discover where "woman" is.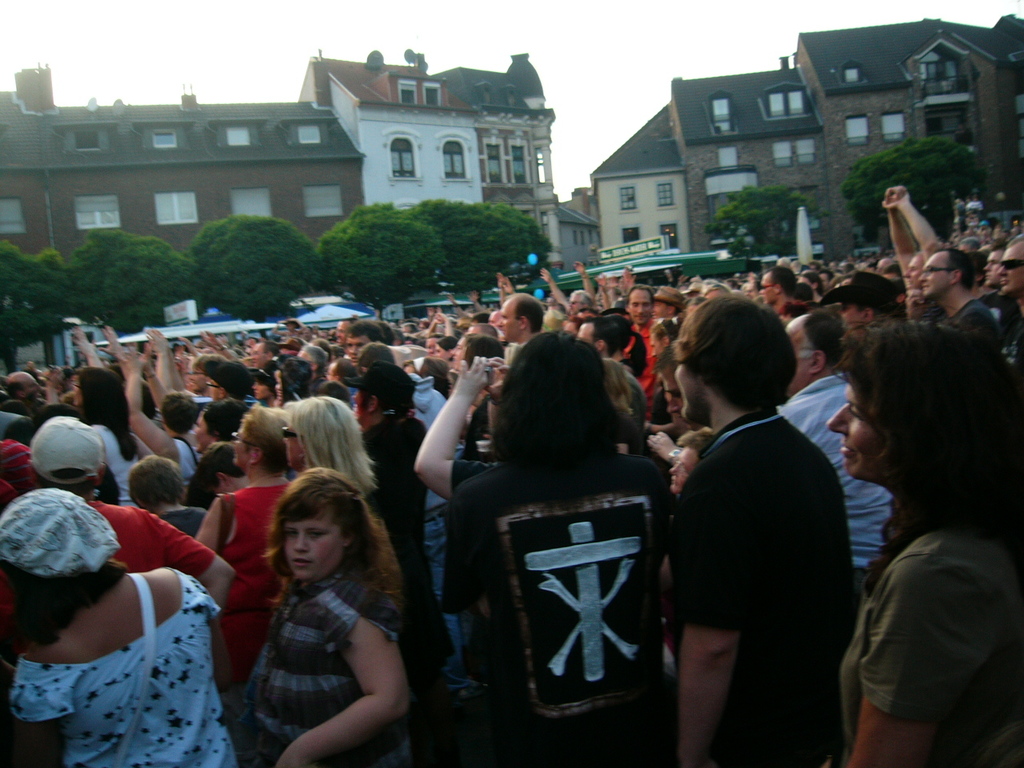
Discovered at [811, 298, 1021, 766].
